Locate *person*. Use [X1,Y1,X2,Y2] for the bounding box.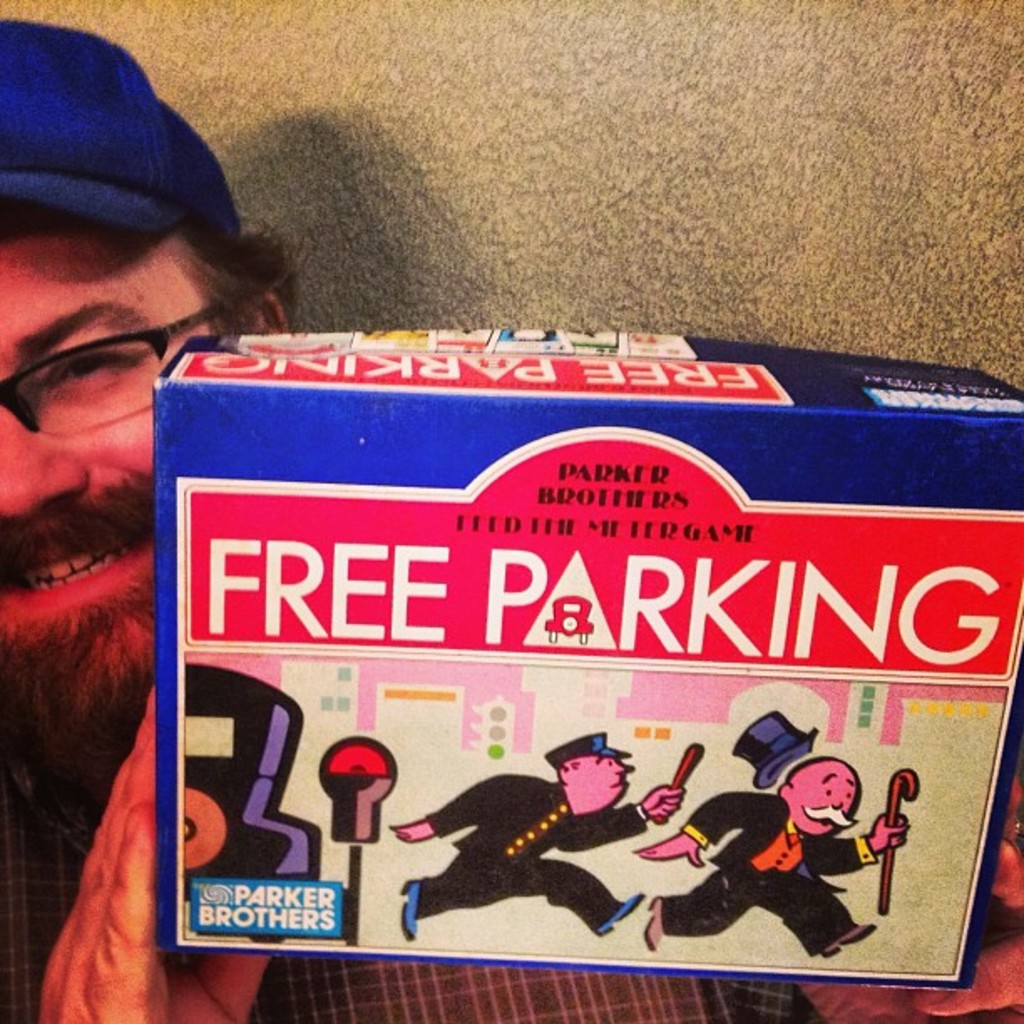
[0,17,1022,1012].
